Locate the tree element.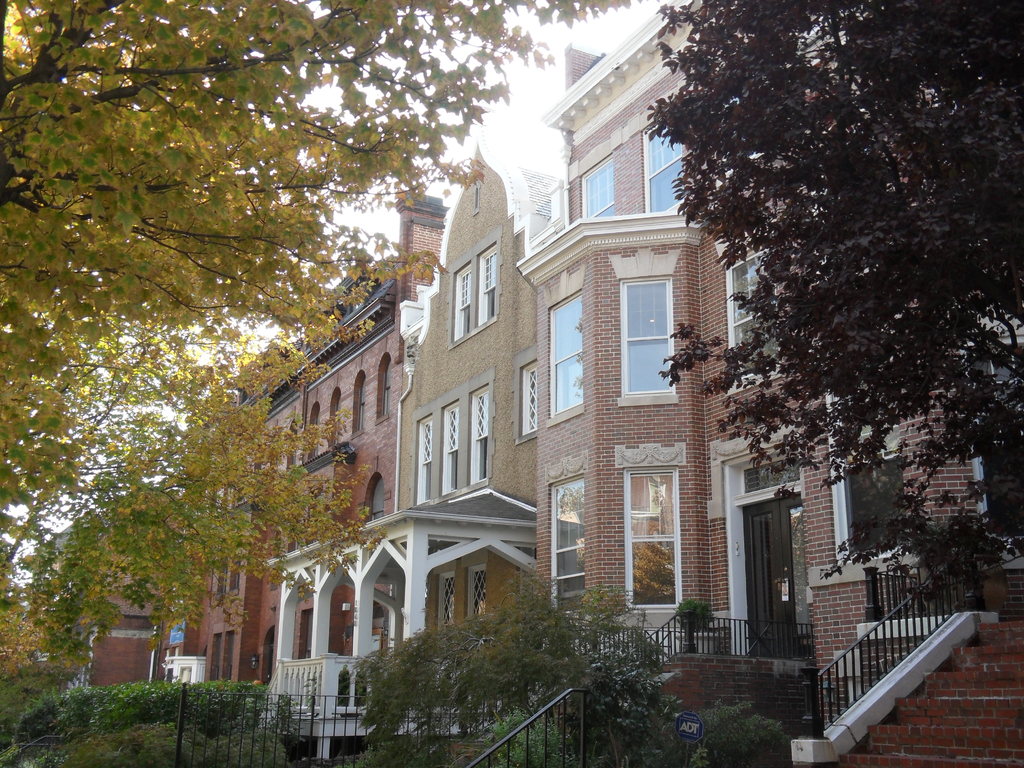
Element bbox: l=675, t=17, r=996, b=595.
